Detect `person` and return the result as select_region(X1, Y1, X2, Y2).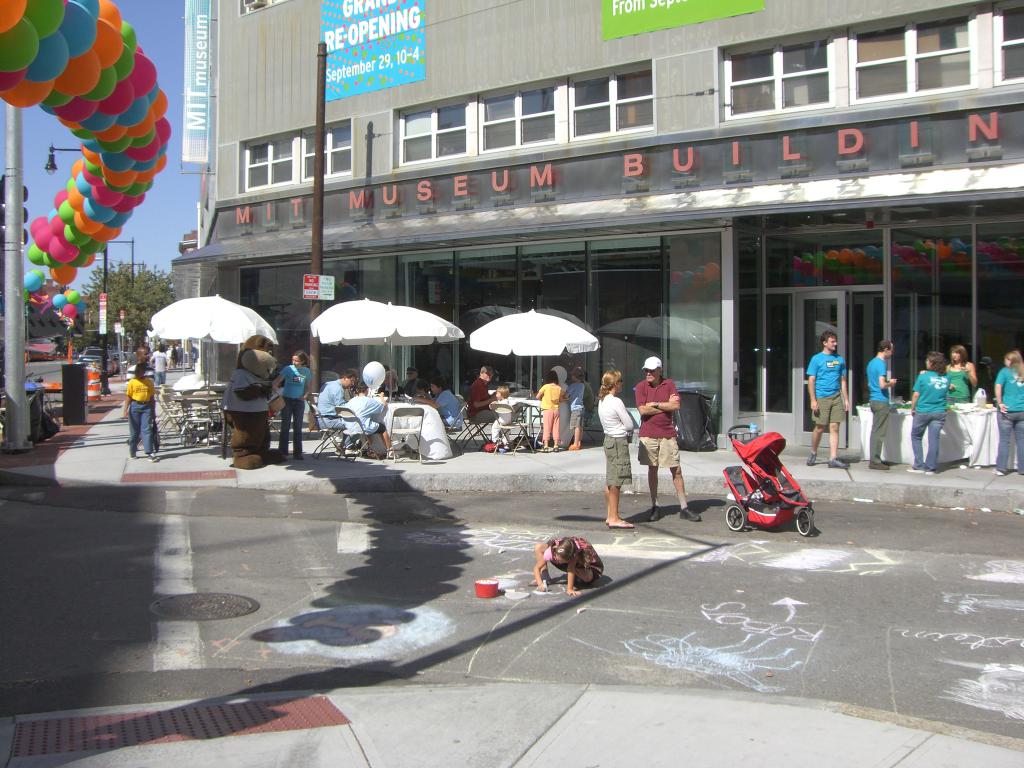
select_region(863, 339, 899, 470).
